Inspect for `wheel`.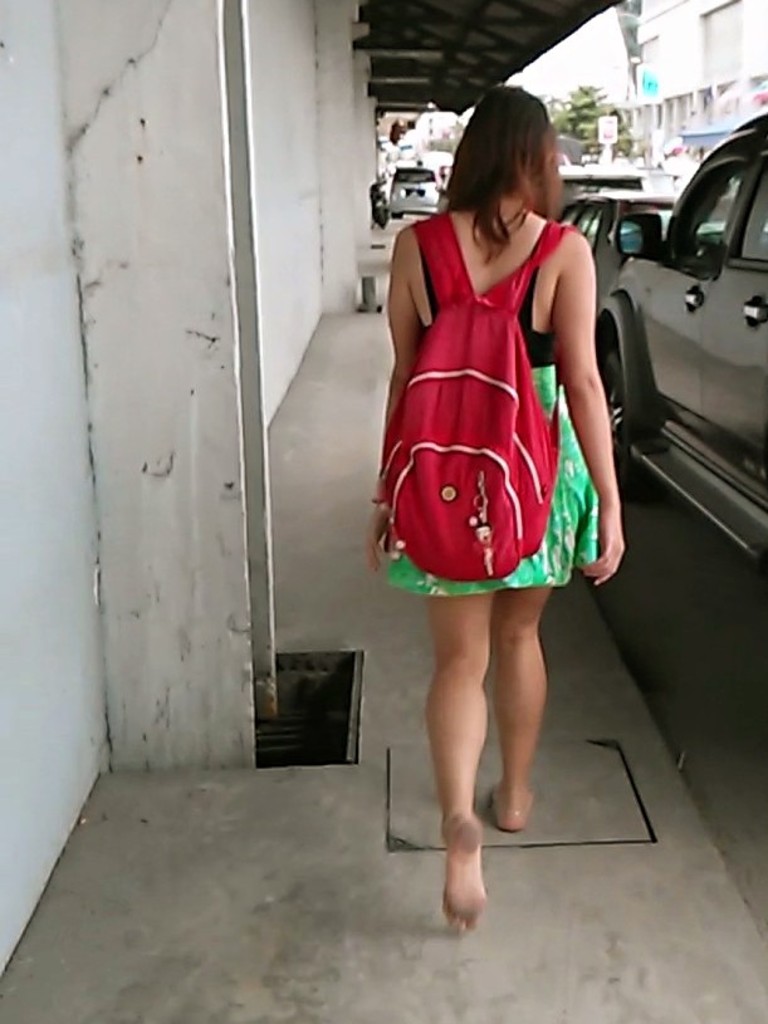
Inspection: <region>593, 348, 660, 494</region>.
